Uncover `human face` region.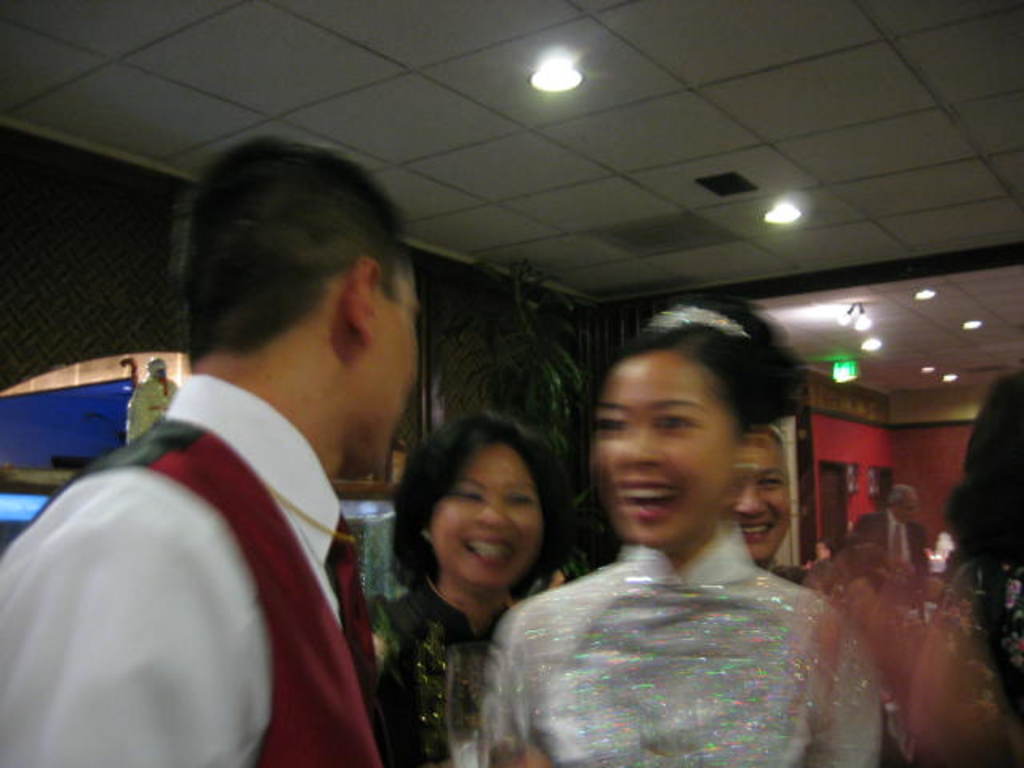
Uncovered: <bbox>421, 446, 547, 590</bbox>.
